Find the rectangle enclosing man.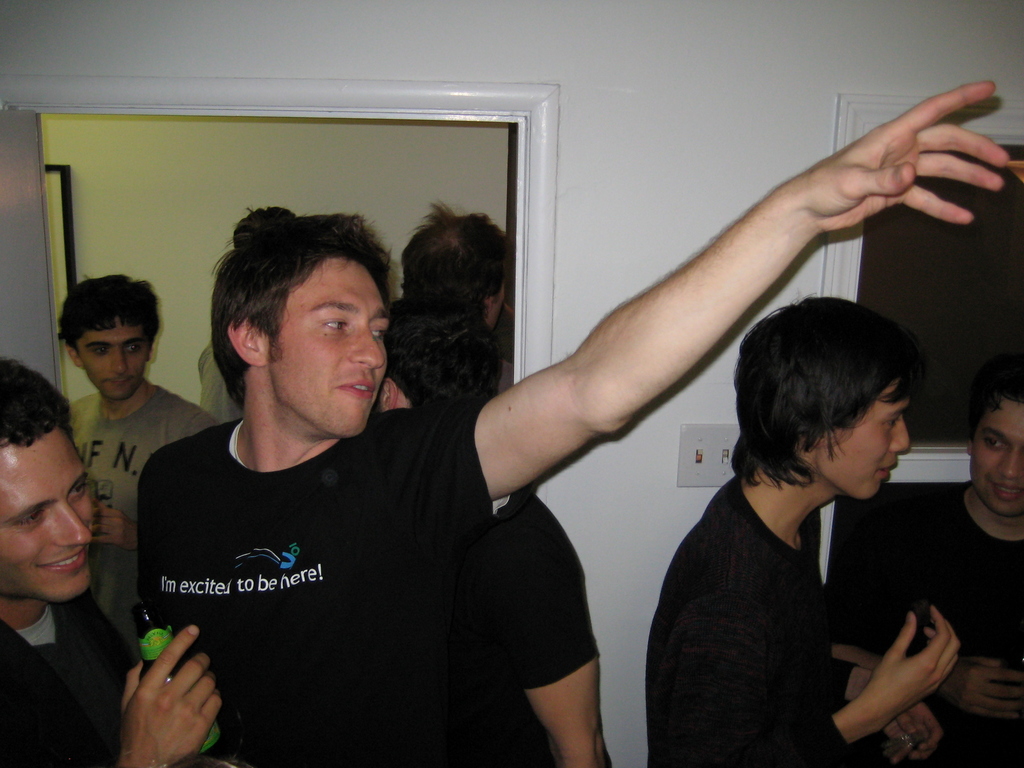
crop(53, 275, 229, 640).
